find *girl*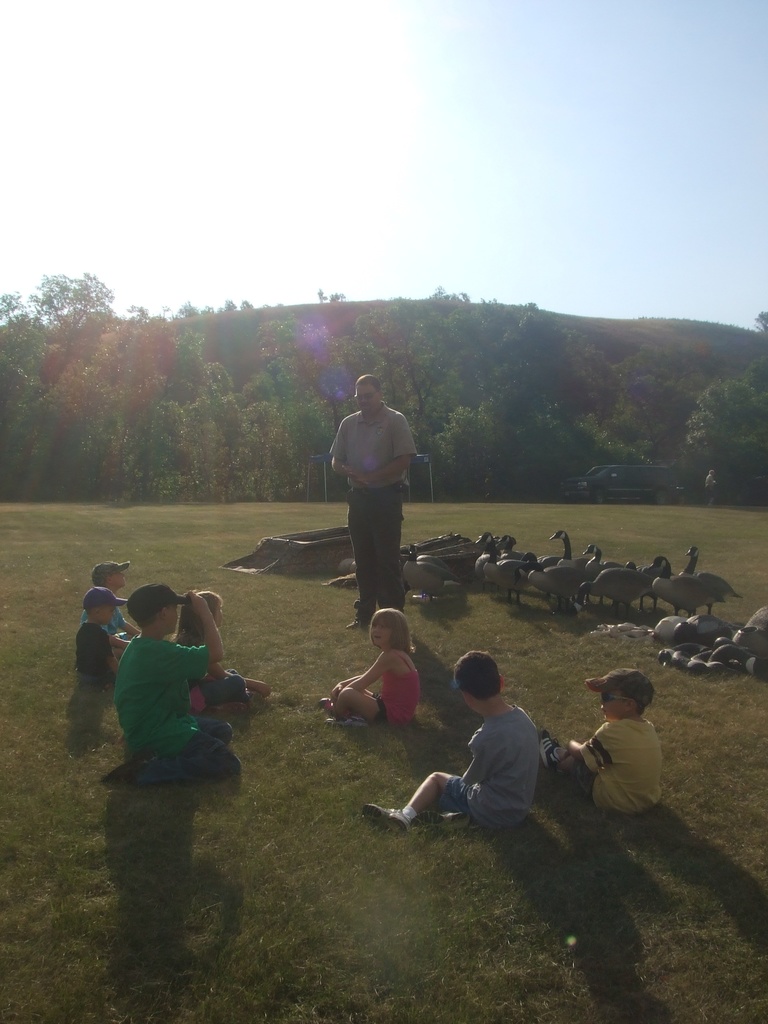
detection(321, 605, 419, 727)
